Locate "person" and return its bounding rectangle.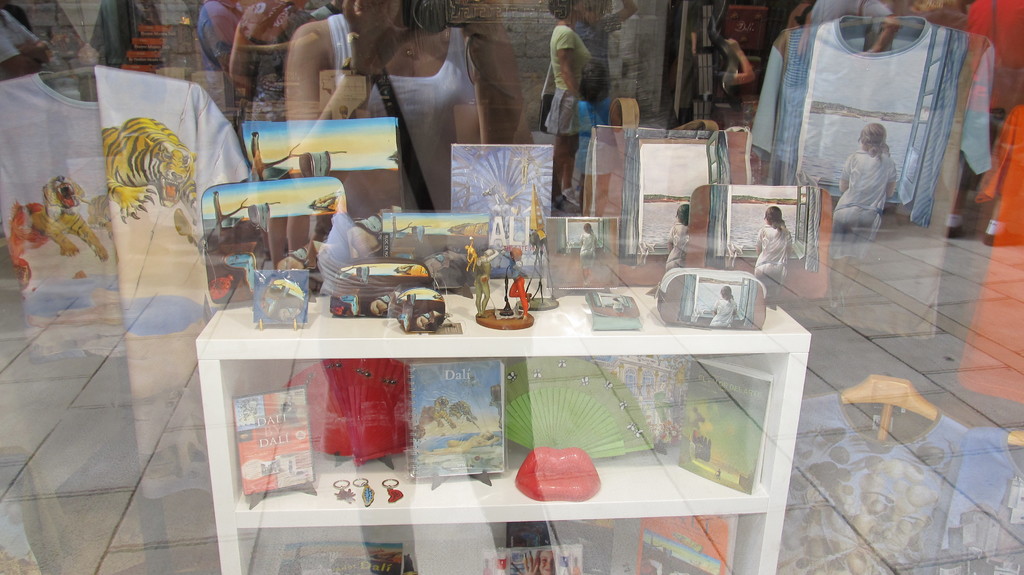
bbox=(544, 0, 591, 210).
